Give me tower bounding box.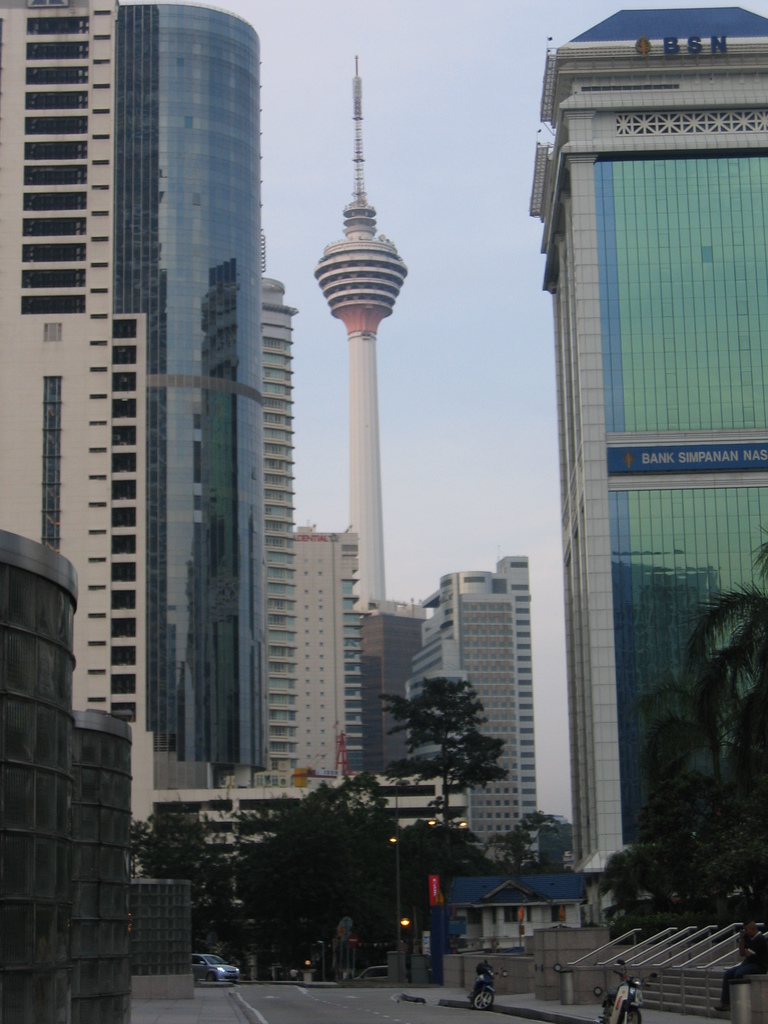
{"left": 255, "top": 273, "right": 371, "bottom": 783}.
